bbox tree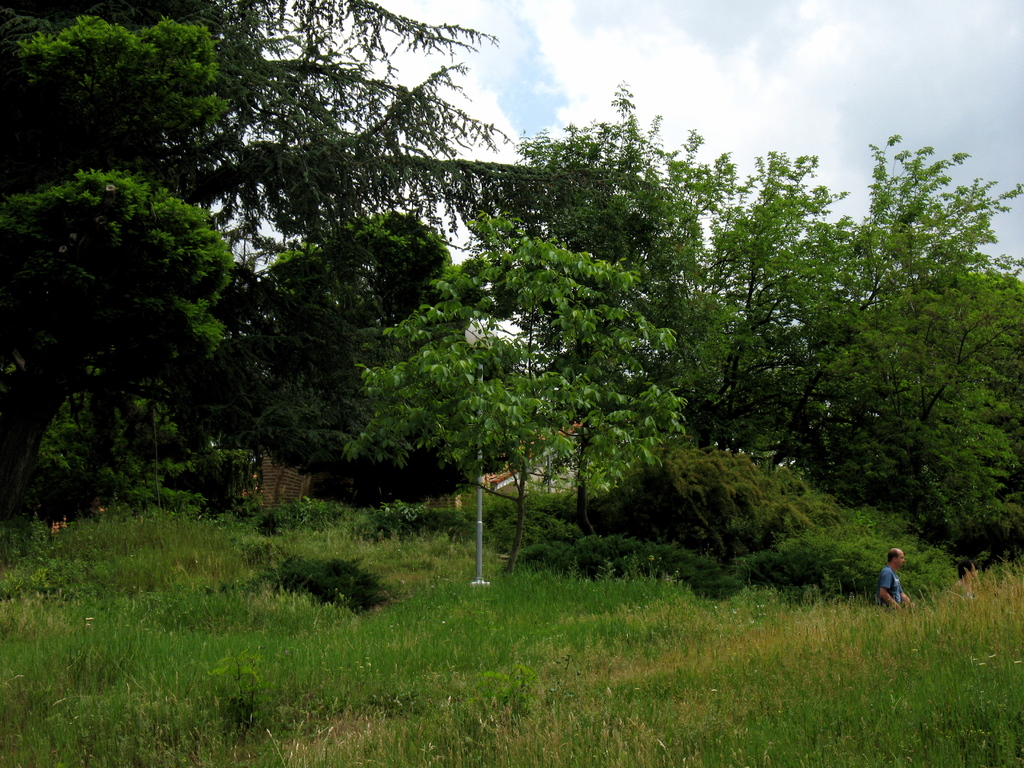
l=269, t=204, r=438, b=328
